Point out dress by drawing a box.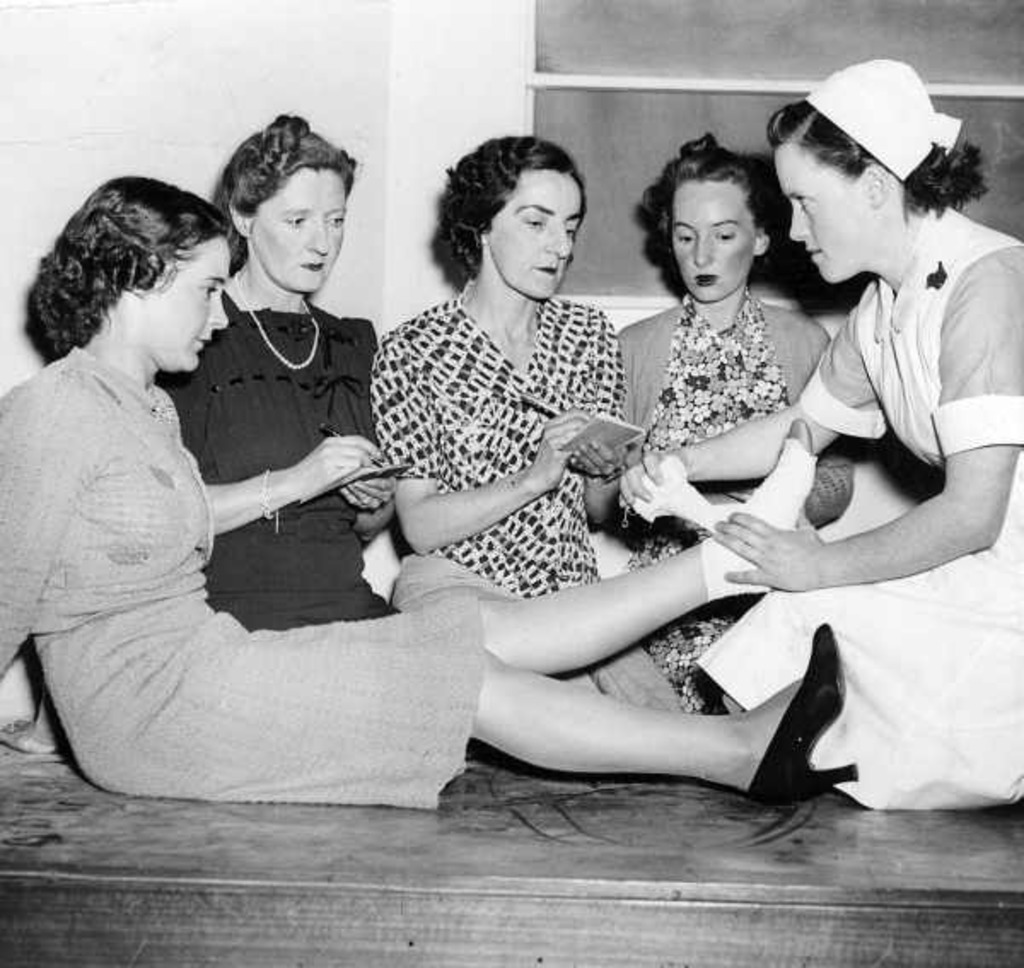
[38,345,480,814].
